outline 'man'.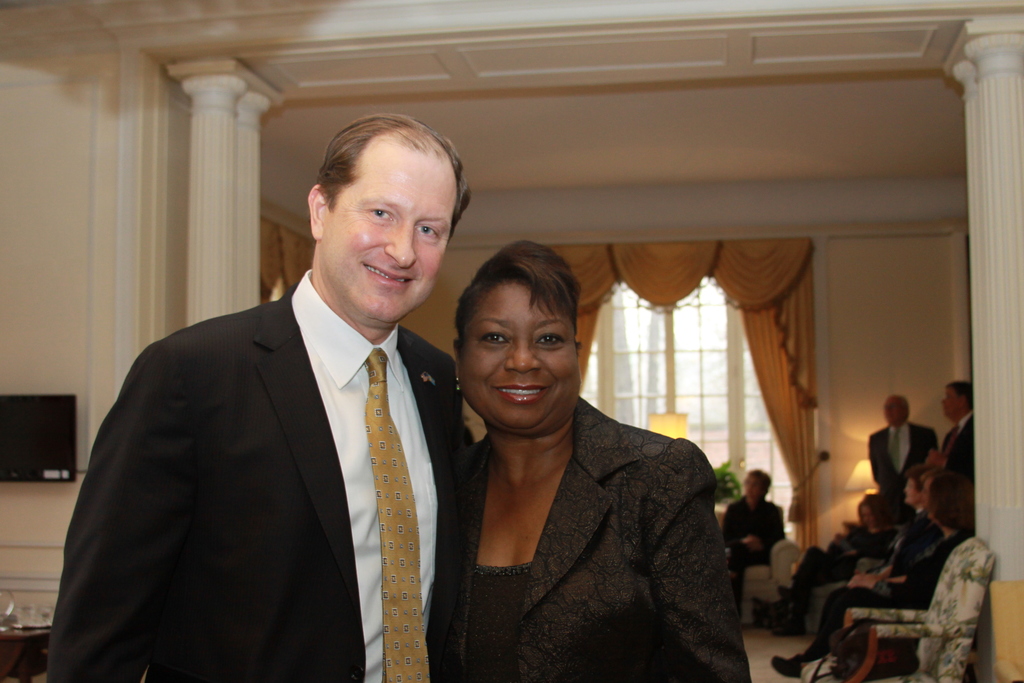
Outline: crop(63, 129, 511, 665).
